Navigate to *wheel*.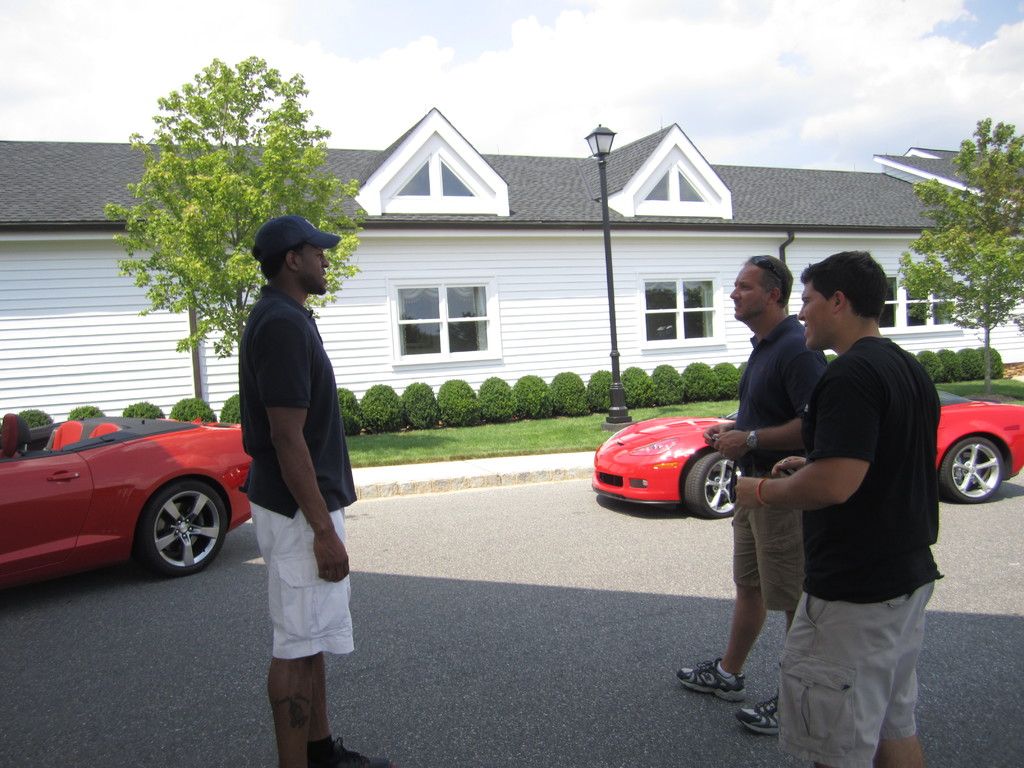
Navigation target: pyautogui.locateOnScreen(682, 449, 746, 522).
